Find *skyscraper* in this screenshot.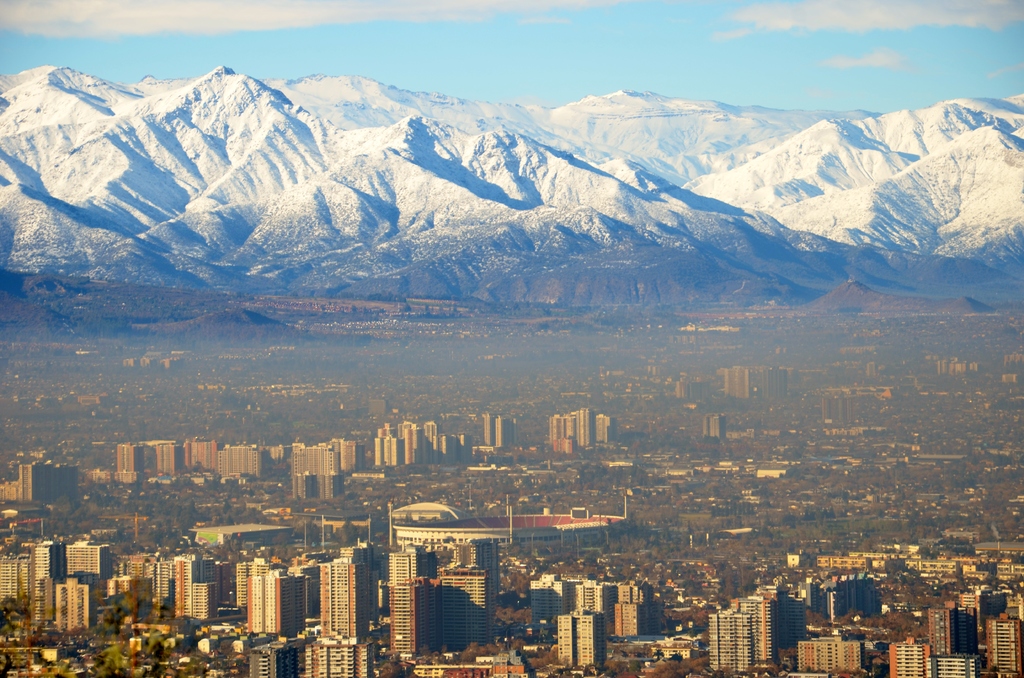
The bounding box for *skyscraper* is BBox(528, 571, 572, 632).
